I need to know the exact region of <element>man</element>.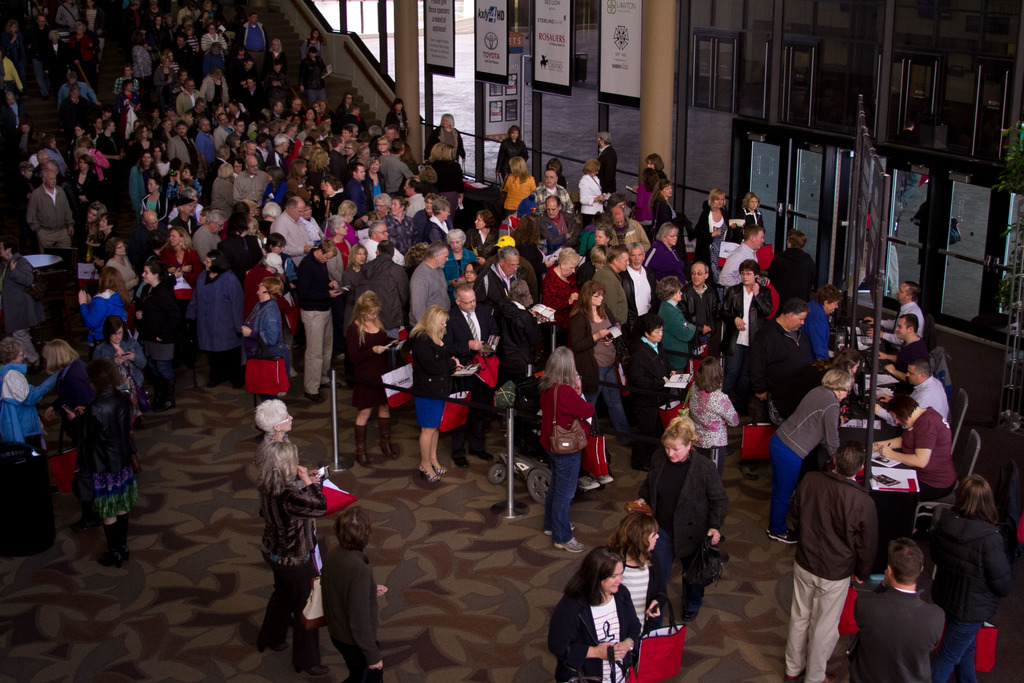
Region: 872/314/935/383.
